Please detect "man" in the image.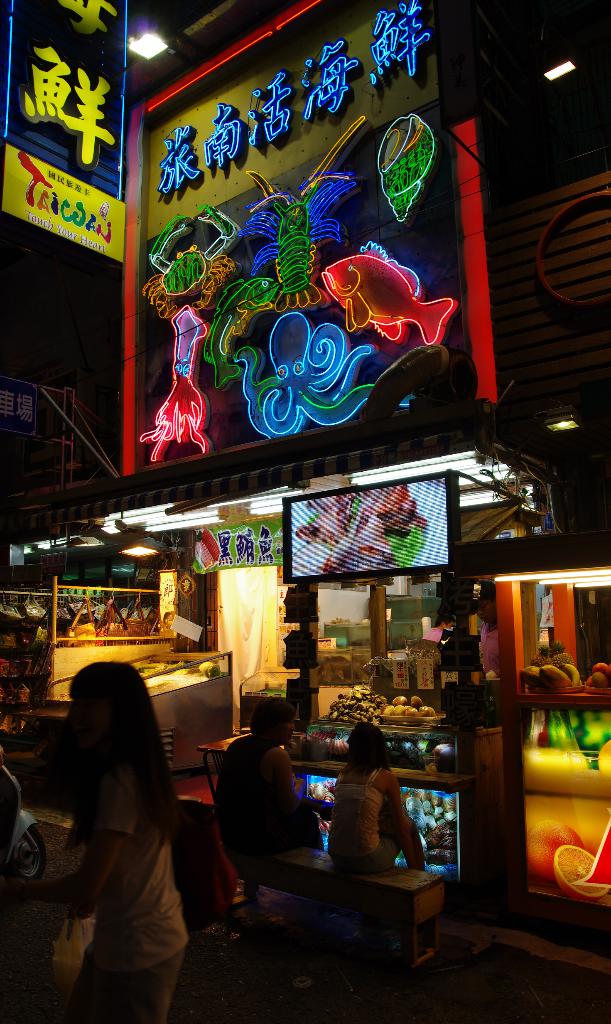
(left=471, top=582, right=499, bottom=678).
